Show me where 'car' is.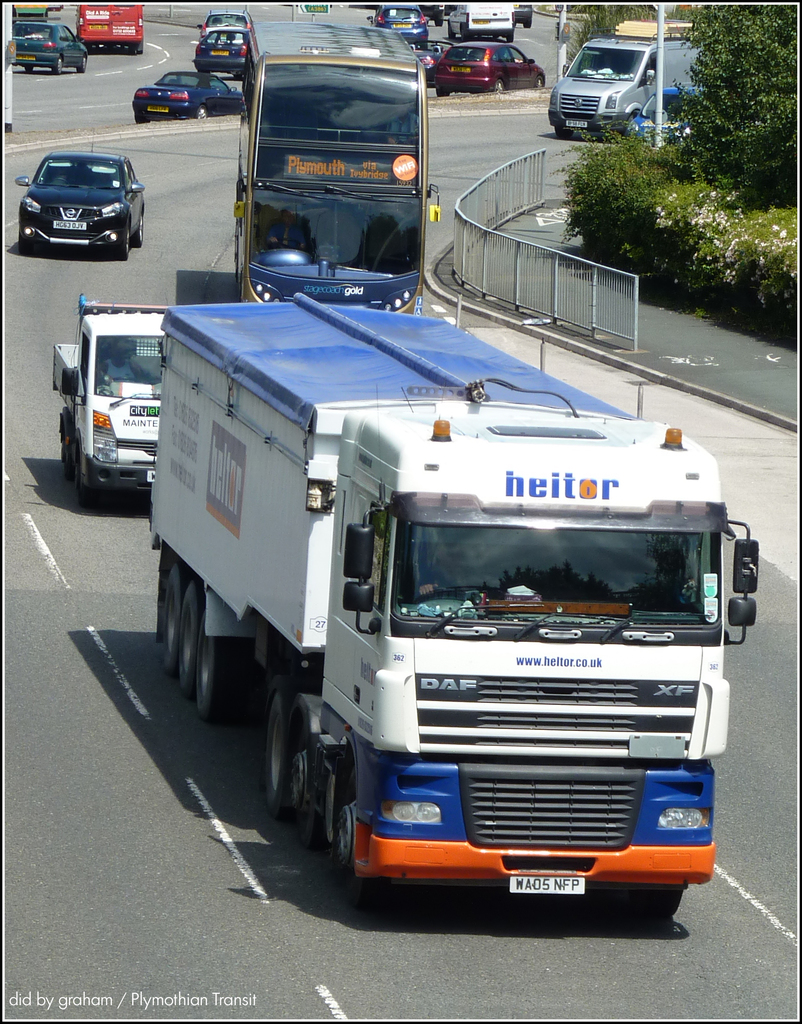
'car' is at (384, 8, 432, 52).
